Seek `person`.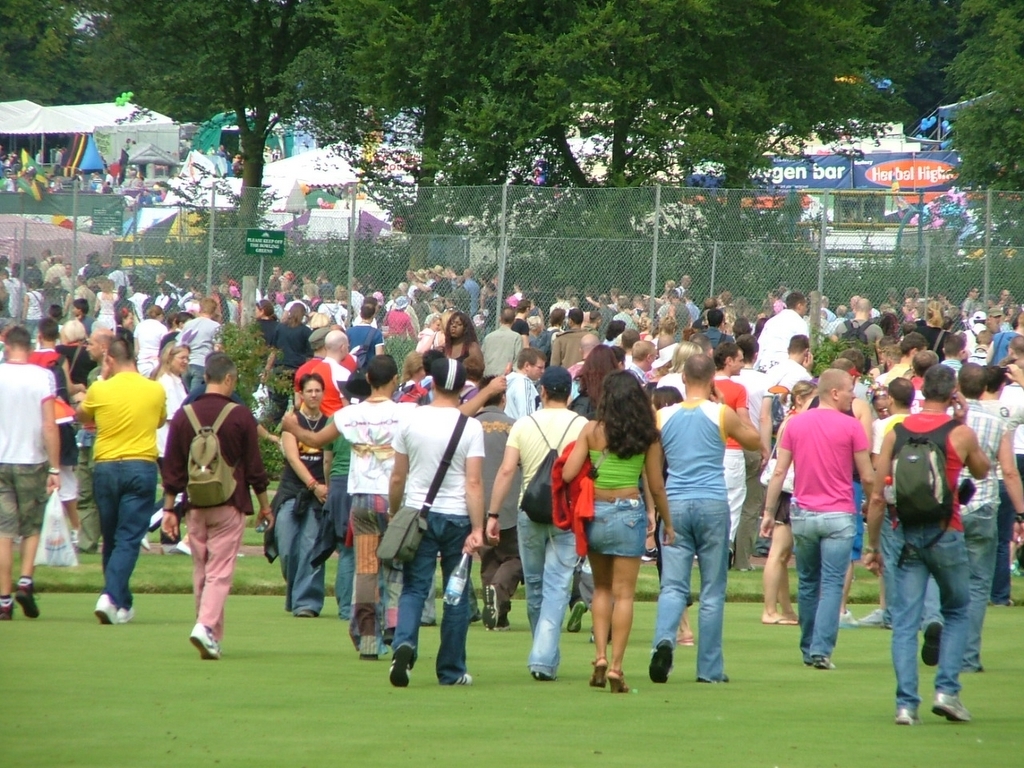
[70, 335, 170, 618].
